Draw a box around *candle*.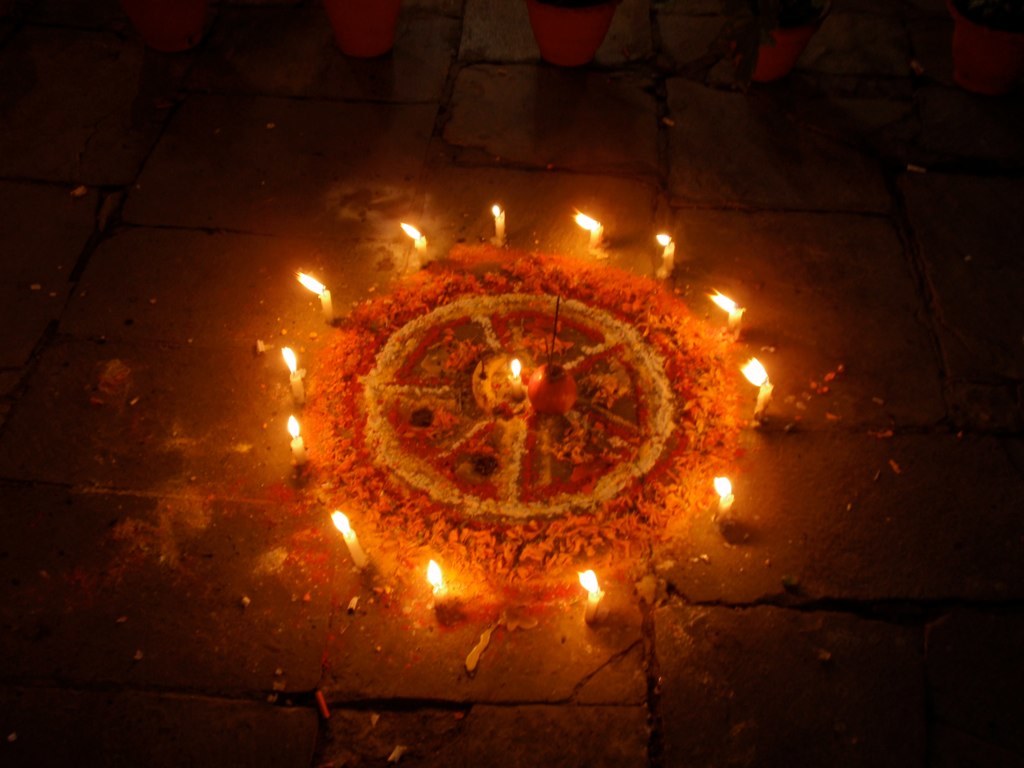
(left=711, top=292, right=745, bottom=327).
